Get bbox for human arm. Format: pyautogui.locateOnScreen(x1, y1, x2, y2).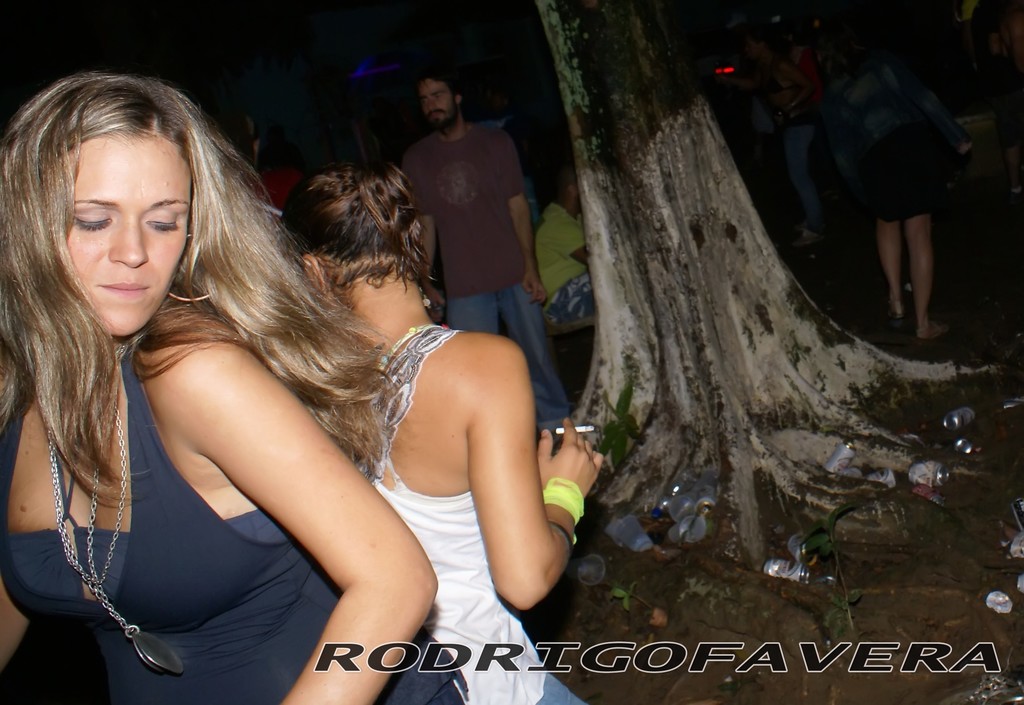
pyautogui.locateOnScreen(143, 322, 431, 659).
